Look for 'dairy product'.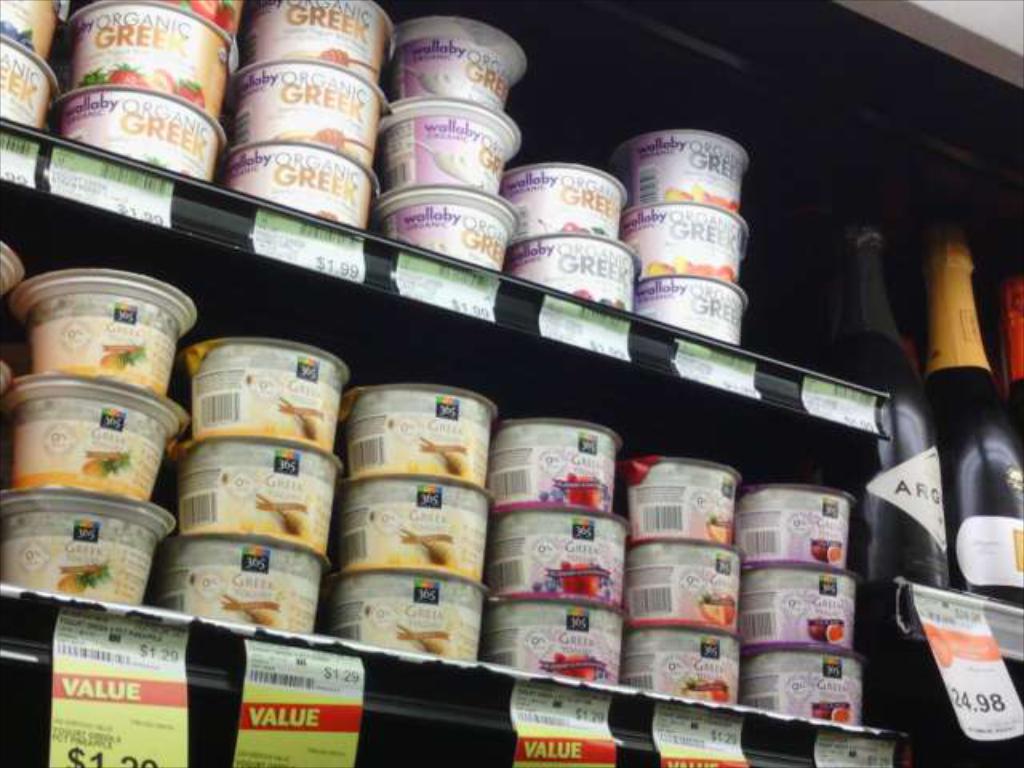
Found: [504, 170, 618, 237].
